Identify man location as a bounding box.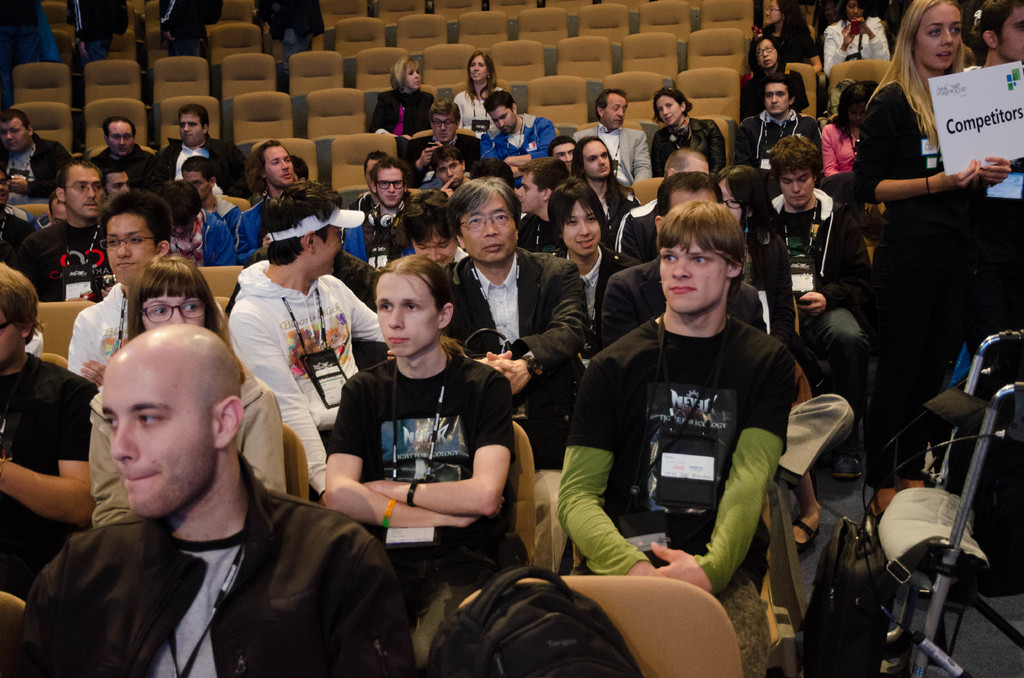
[left=620, top=148, right=712, bottom=257].
